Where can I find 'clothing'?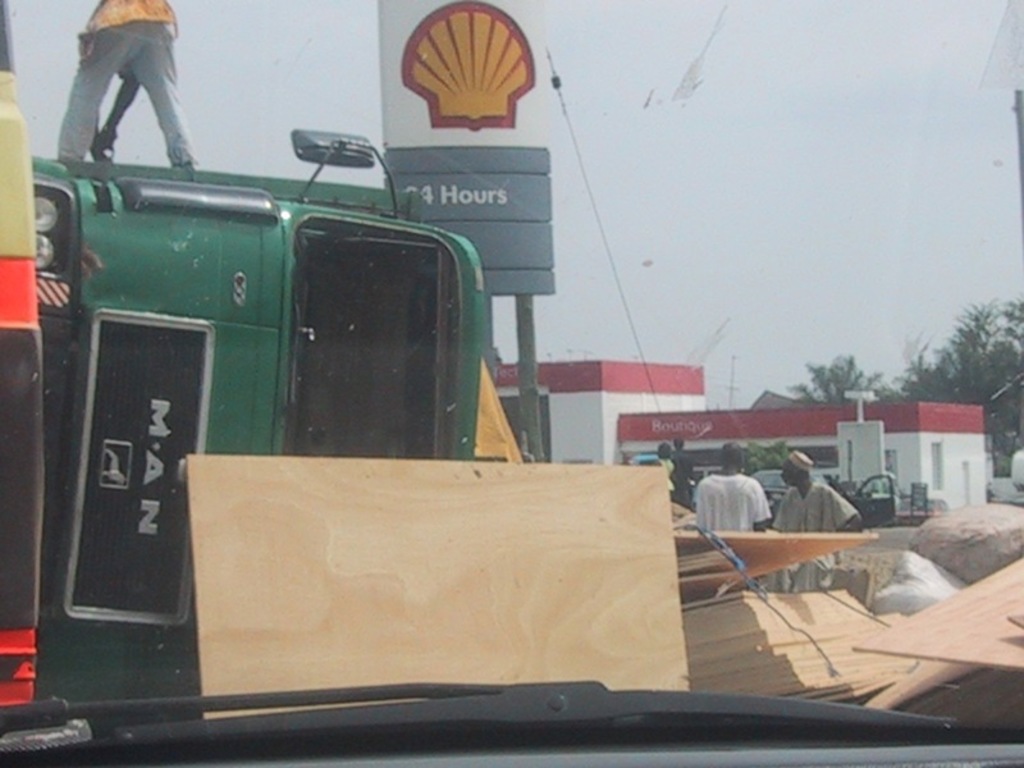
You can find it at pyautogui.locateOnScreen(785, 444, 806, 468).
